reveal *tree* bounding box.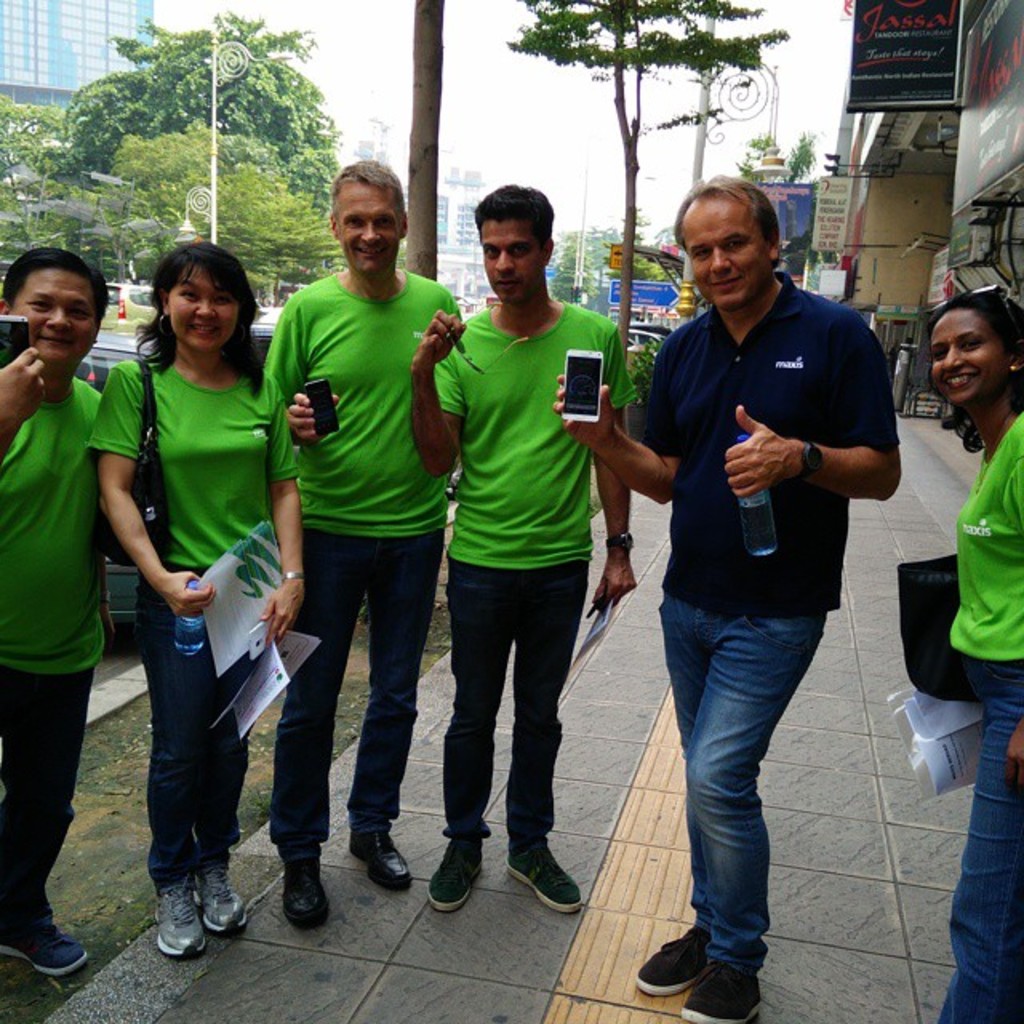
Revealed: box(504, 0, 789, 430).
